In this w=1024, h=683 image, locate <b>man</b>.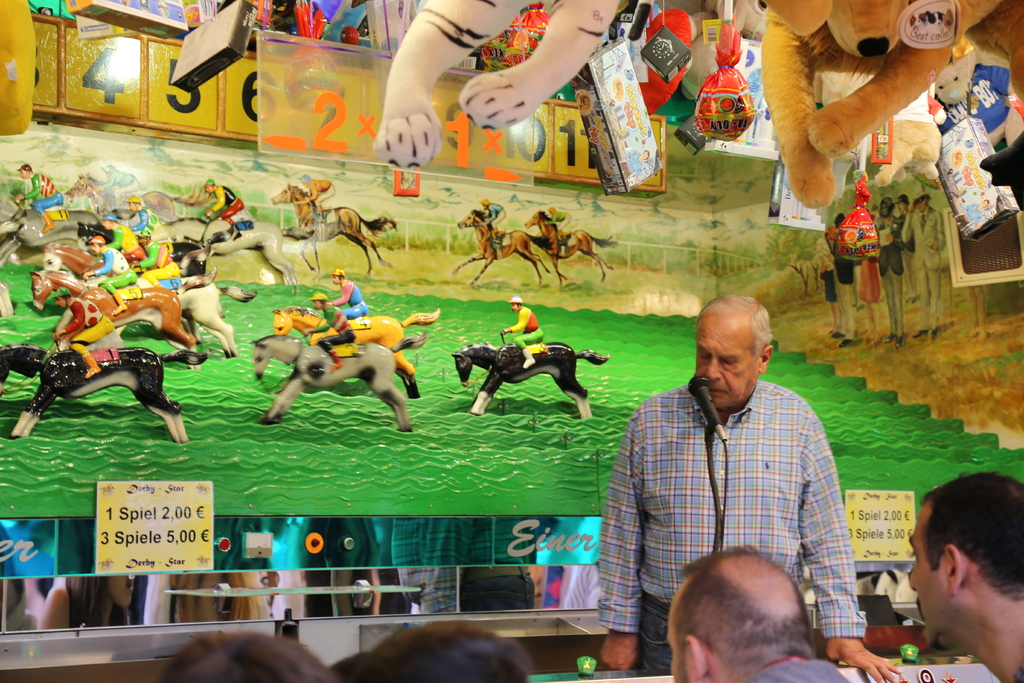
Bounding box: box=[896, 190, 920, 299].
